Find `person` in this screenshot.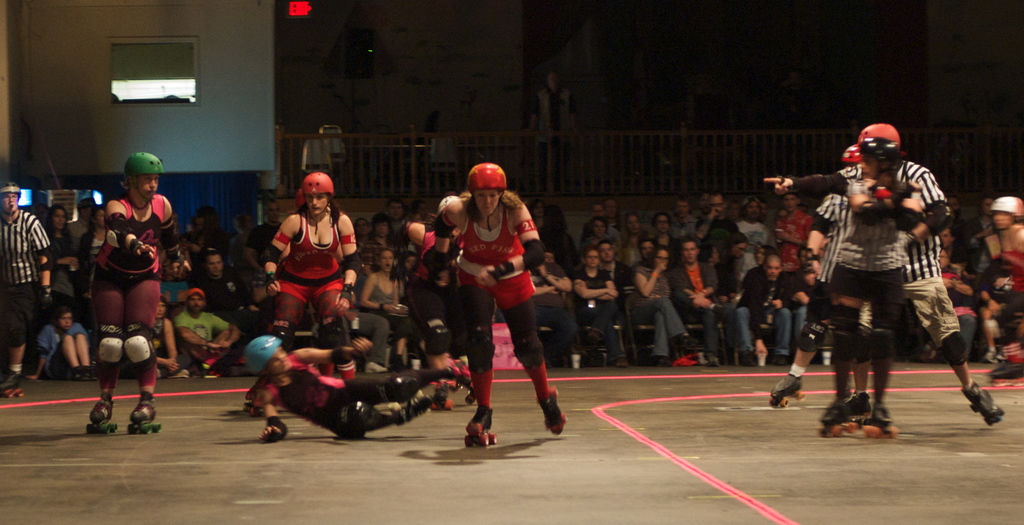
The bounding box for `person` is {"x1": 243, "y1": 334, "x2": 476, "y2": 444}.
